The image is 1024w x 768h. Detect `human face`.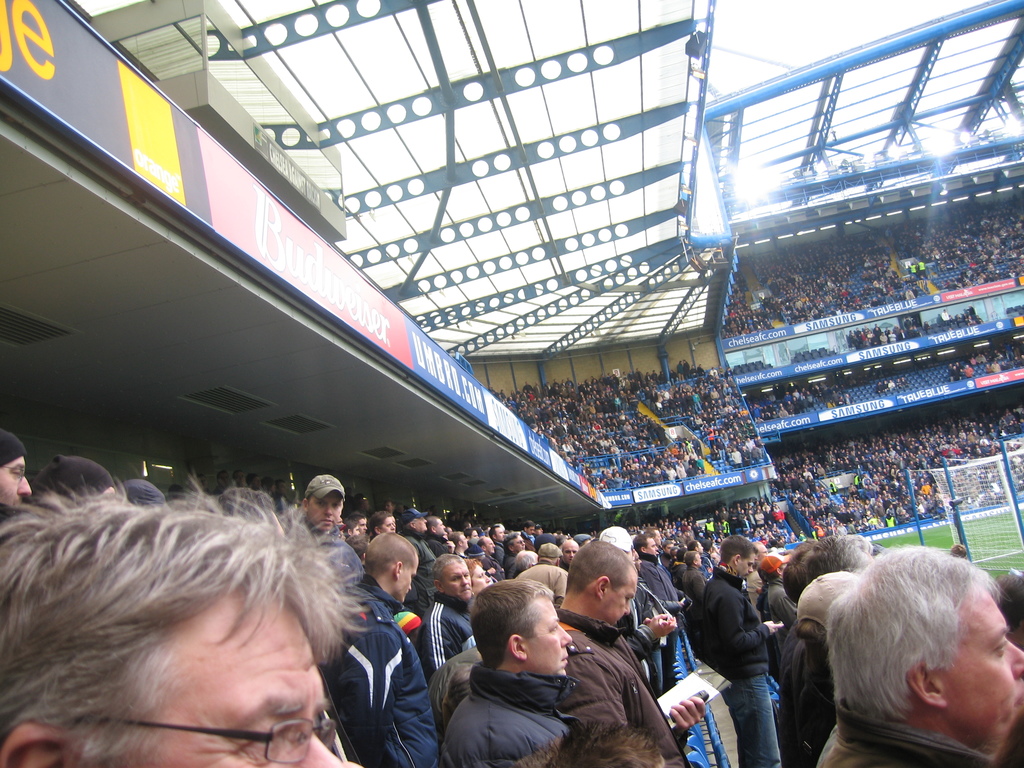
Detection: (562,541,579,564).
